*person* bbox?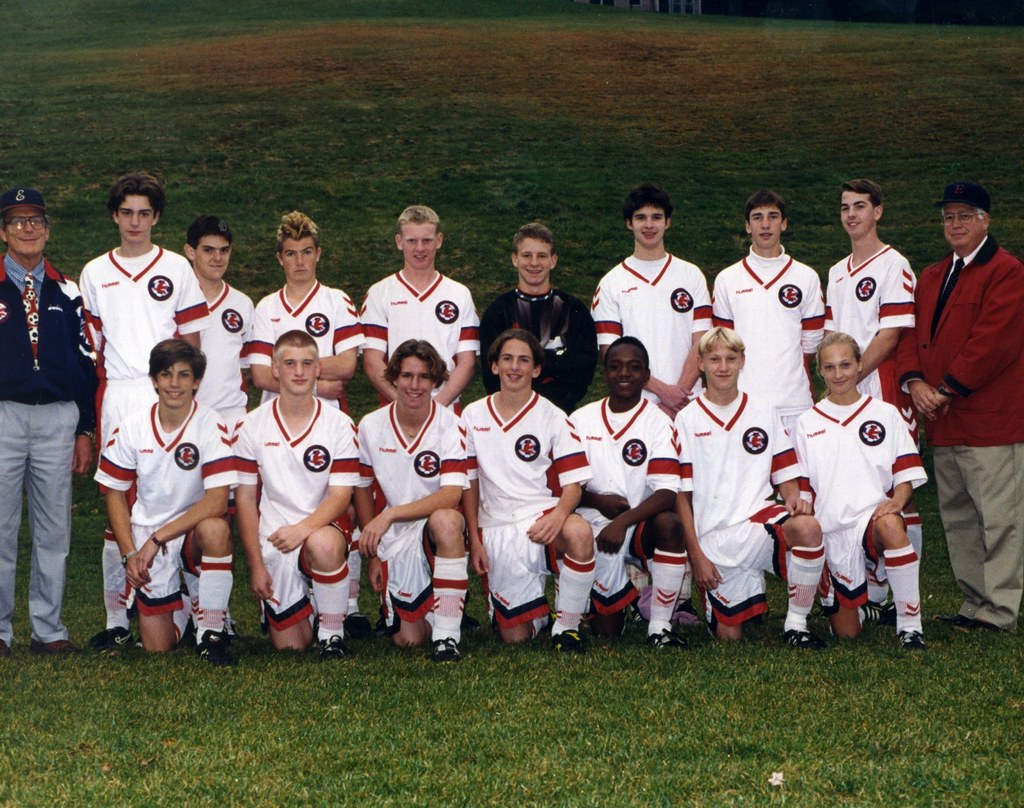
<box>232,314,372,661</box>
